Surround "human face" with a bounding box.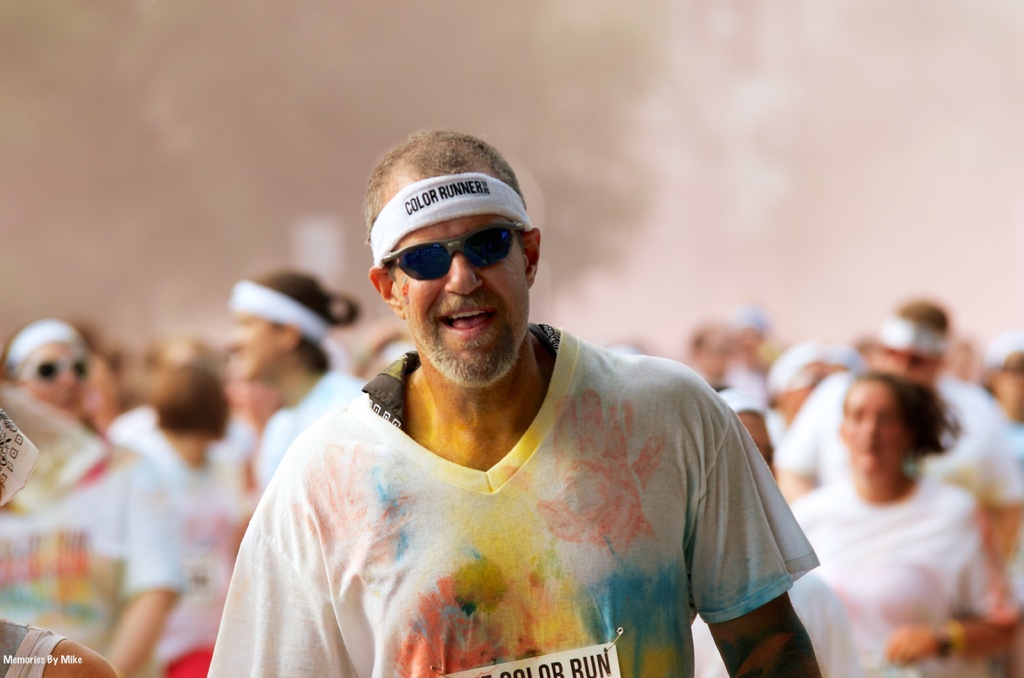
393 174 527 386.
